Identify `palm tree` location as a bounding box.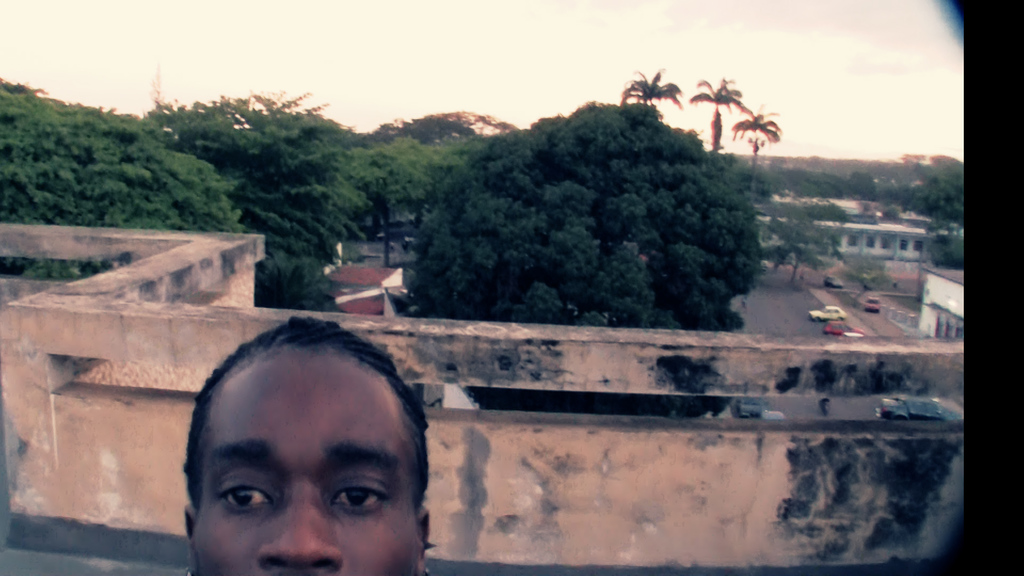
region(694, 67, 747, 172).
